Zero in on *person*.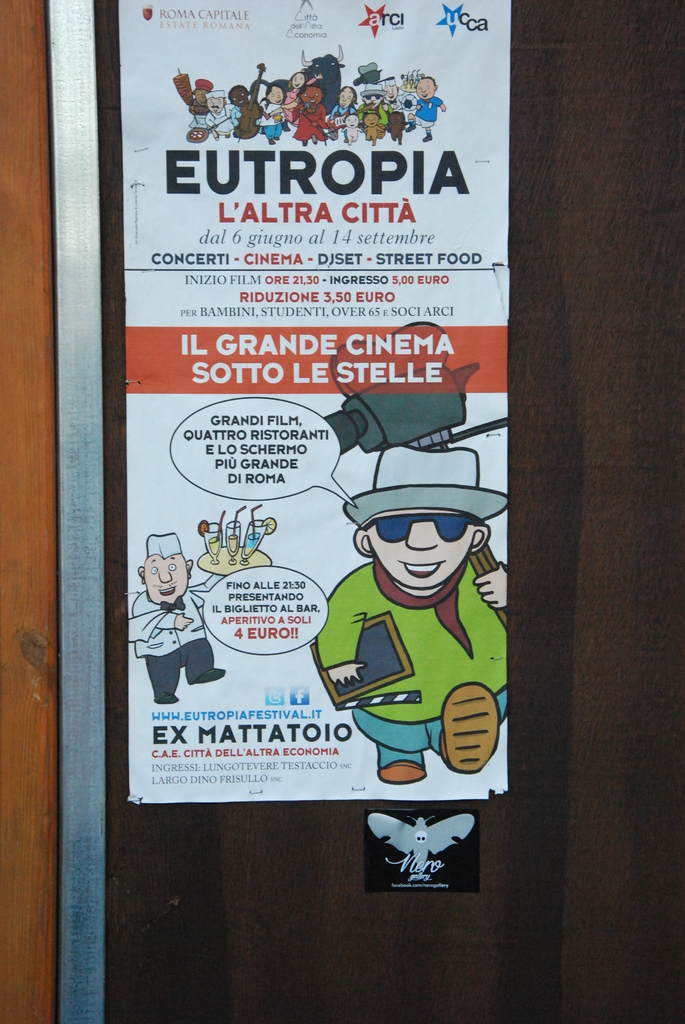
Zeroed in: x1=122, y1=525, x2=226, y2=707.
